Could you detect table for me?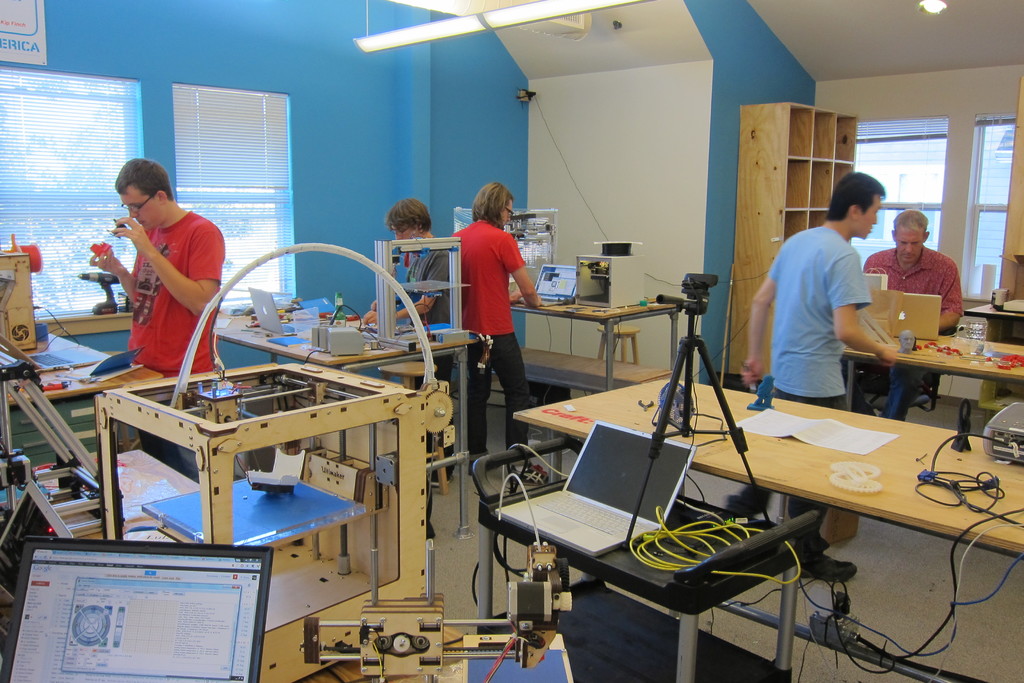
Detection result: BBox(504, 299, 682, 388).
